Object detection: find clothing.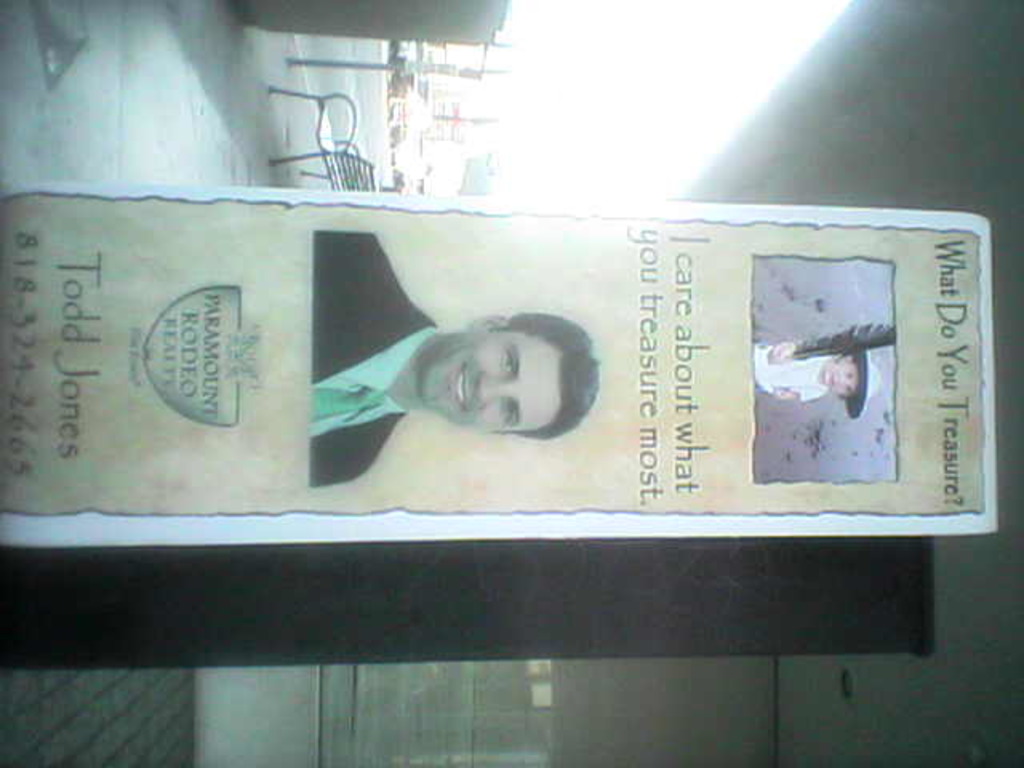
<box>754,350,830,405</box>.
